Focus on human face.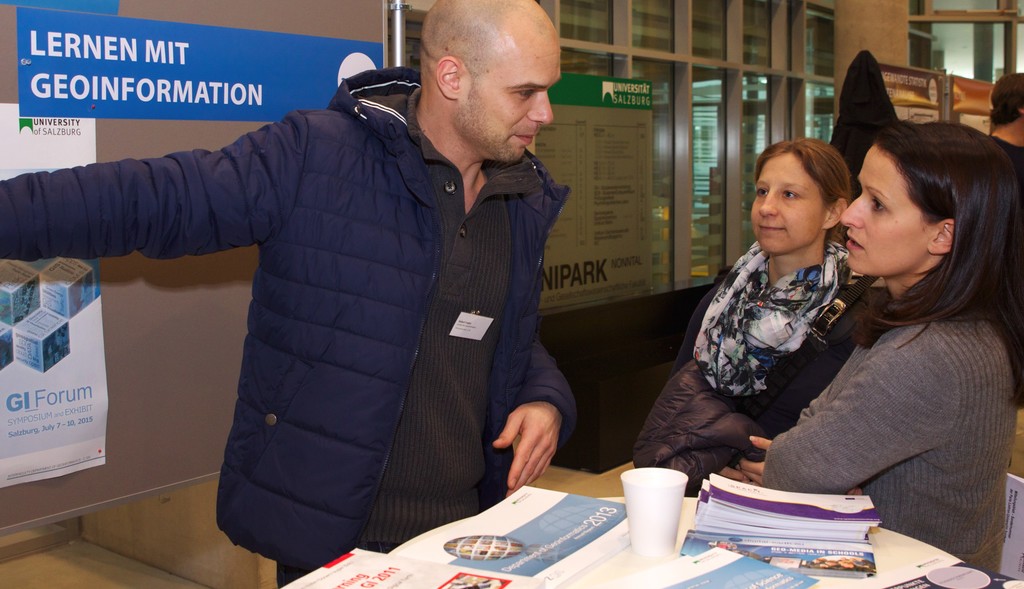
Focused at 750:152:821:255.
